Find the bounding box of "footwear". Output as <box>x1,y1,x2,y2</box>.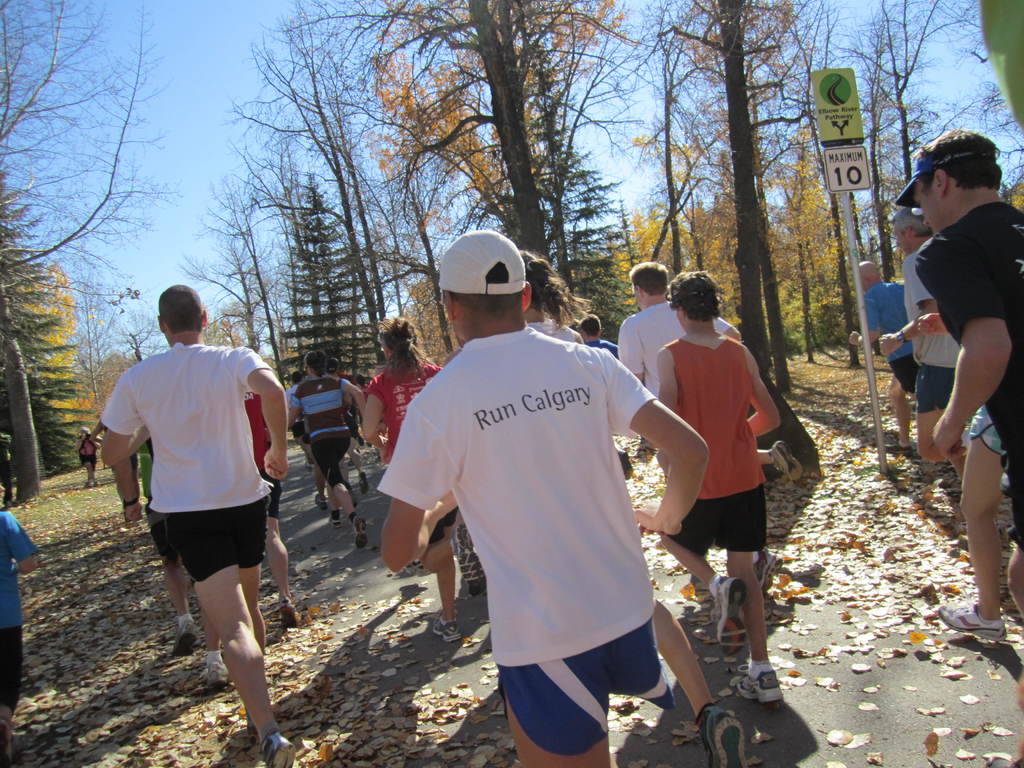
<box>747,545,788,590</box>.
